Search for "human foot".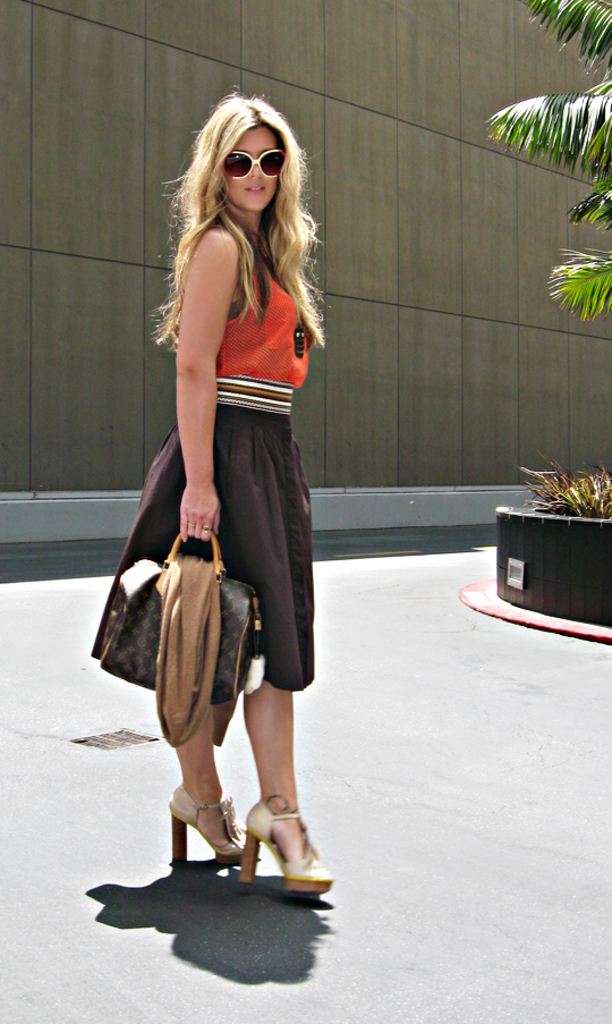
Found at <region>182, 776, 232, 839</region>.
